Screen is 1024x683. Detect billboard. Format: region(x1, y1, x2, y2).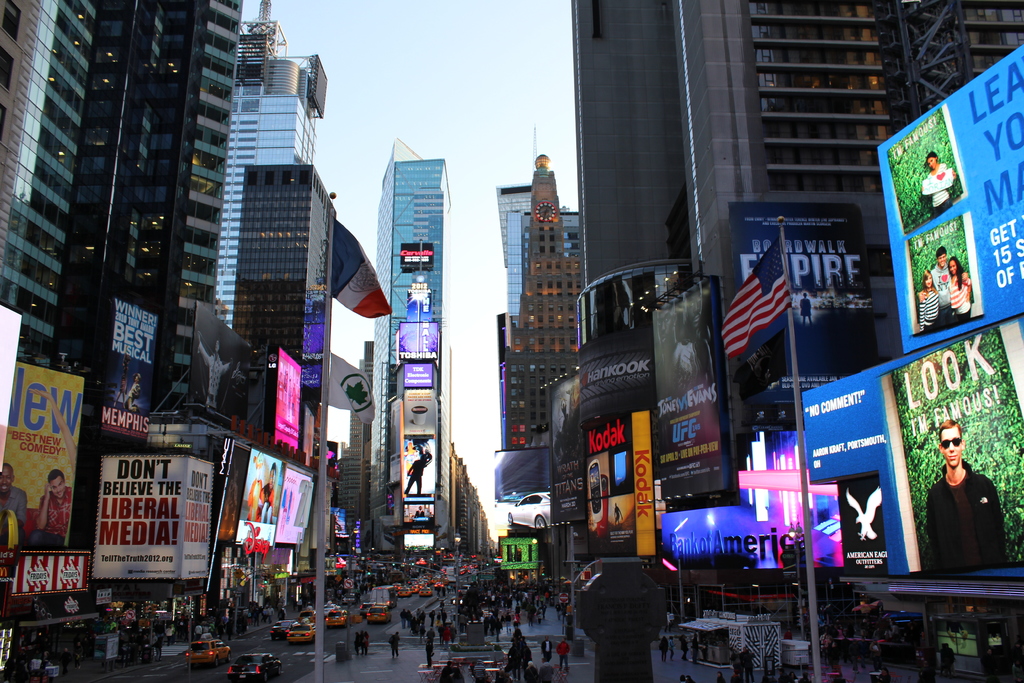
region(582, 419, 641, 549).
